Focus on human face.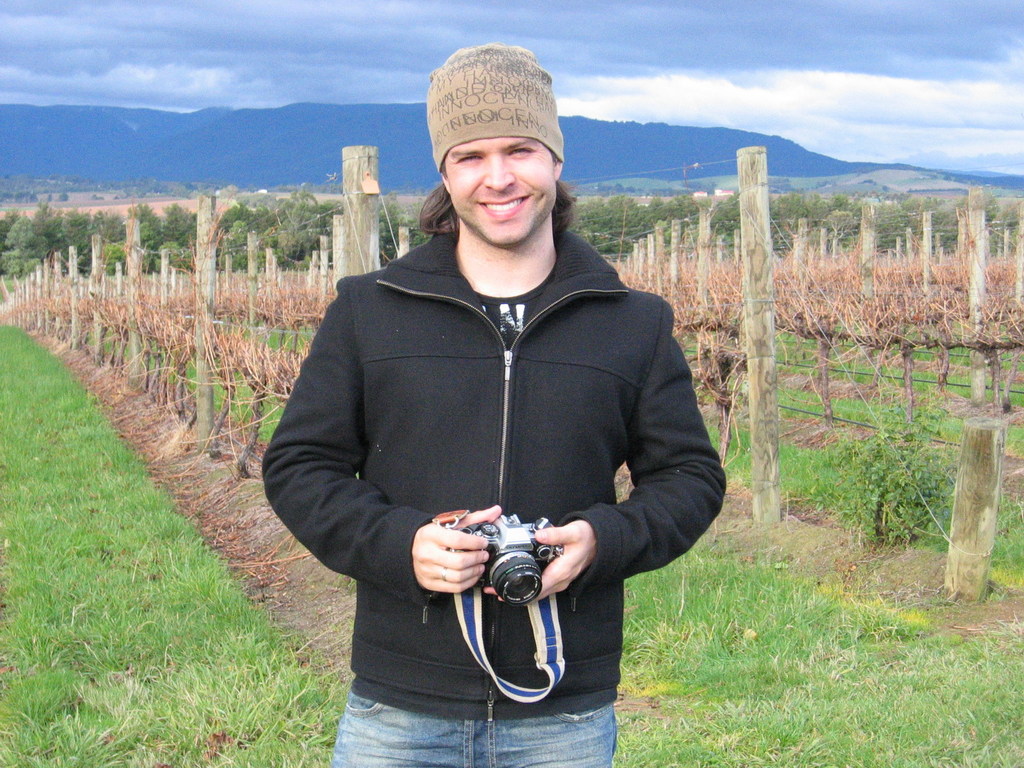
Focused at detection(445, 140, 561, 246).
